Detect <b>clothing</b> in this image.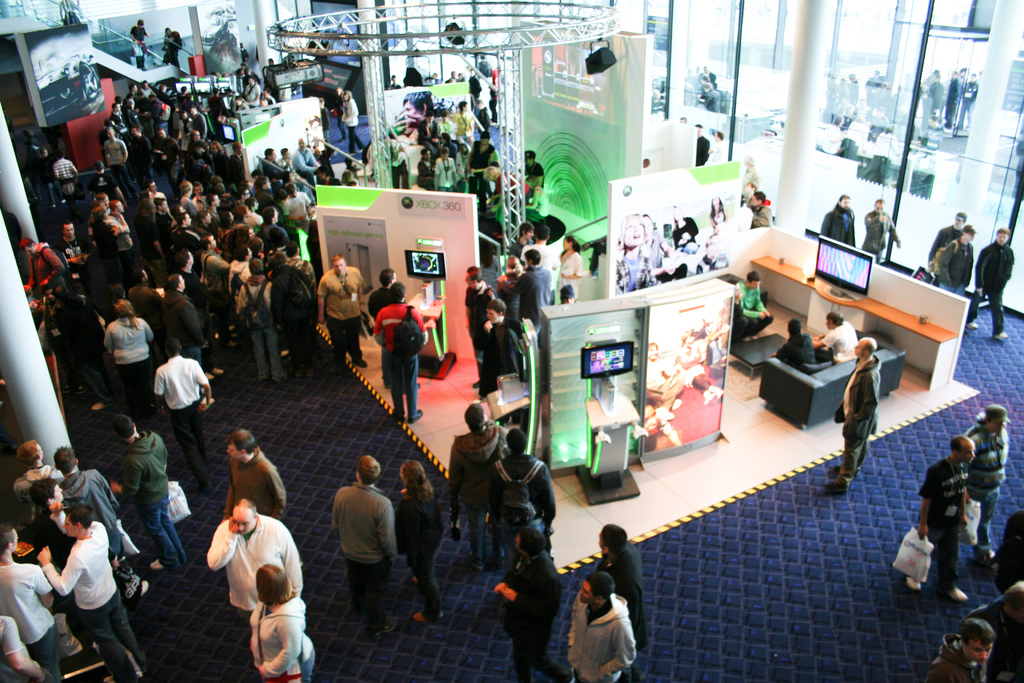
Detection: [493,557,573,680].
